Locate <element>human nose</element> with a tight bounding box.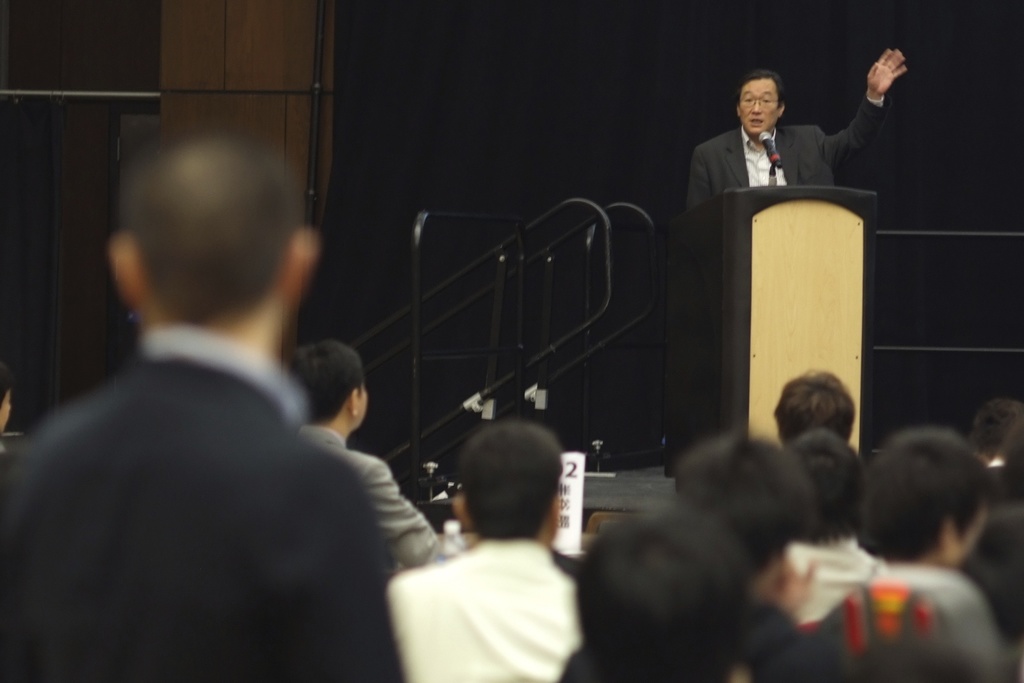
(left=750, top=99, right=765, bottom=115).
